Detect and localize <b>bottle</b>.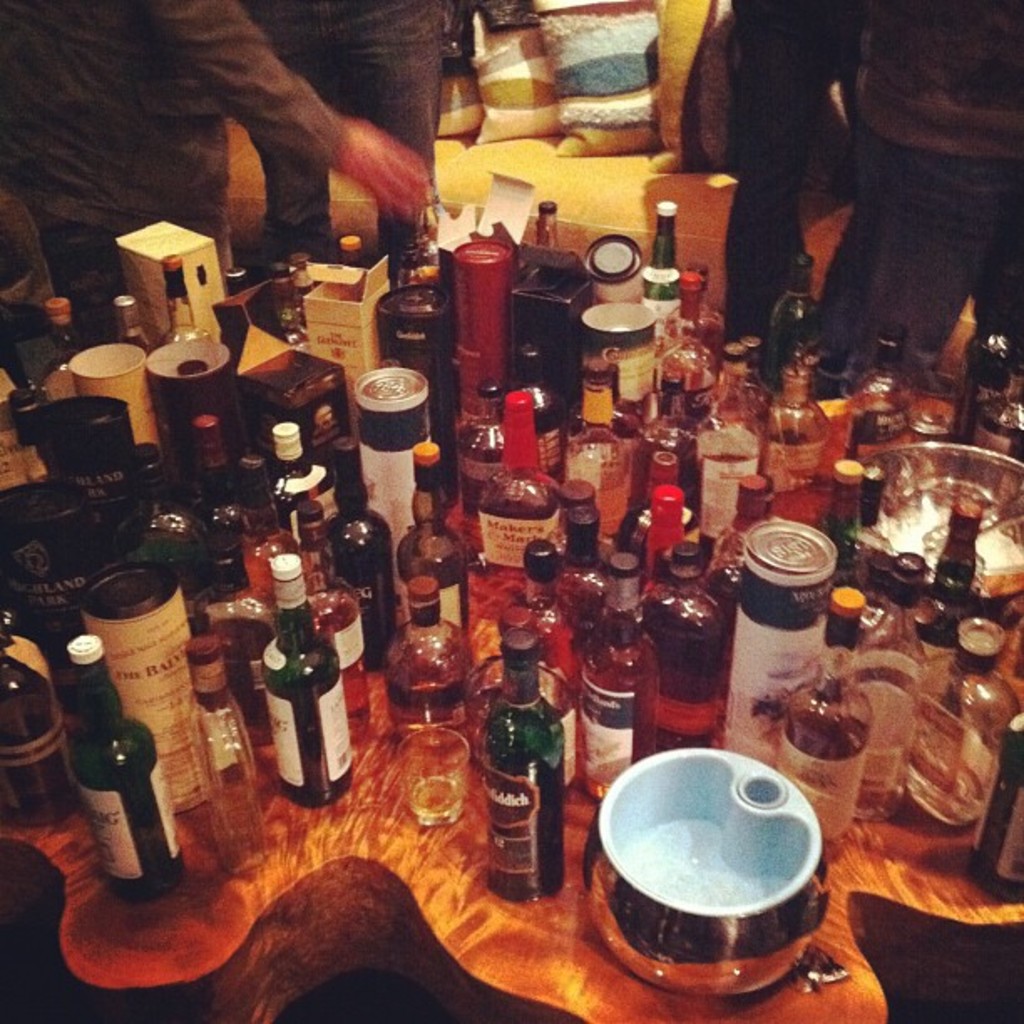
Localized at [left=112, top=296, right=147, bottom=361].
